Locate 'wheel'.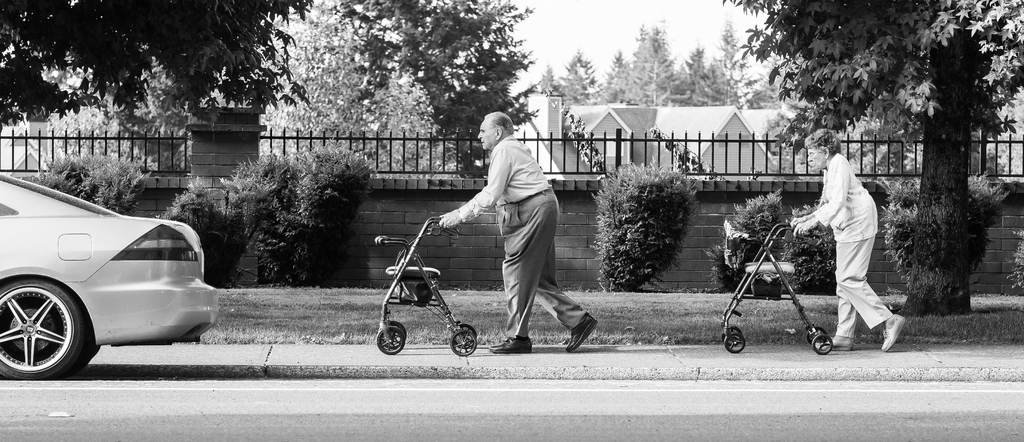
Bounding box: 450:331:474:357.
